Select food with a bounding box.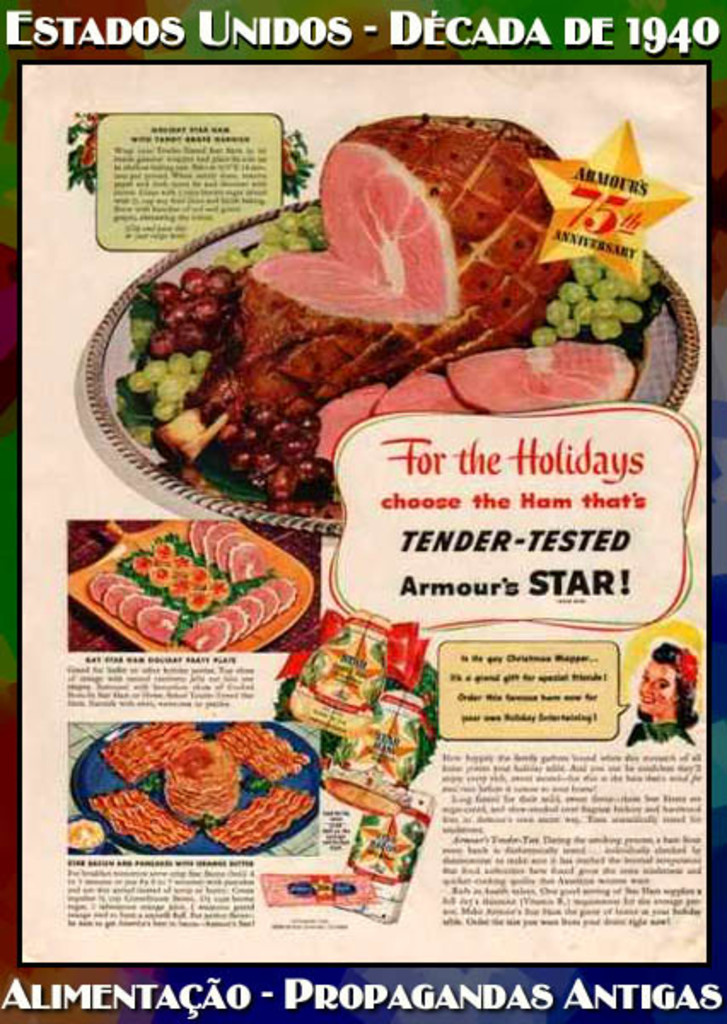
locate(164, 116, 657, 466).
